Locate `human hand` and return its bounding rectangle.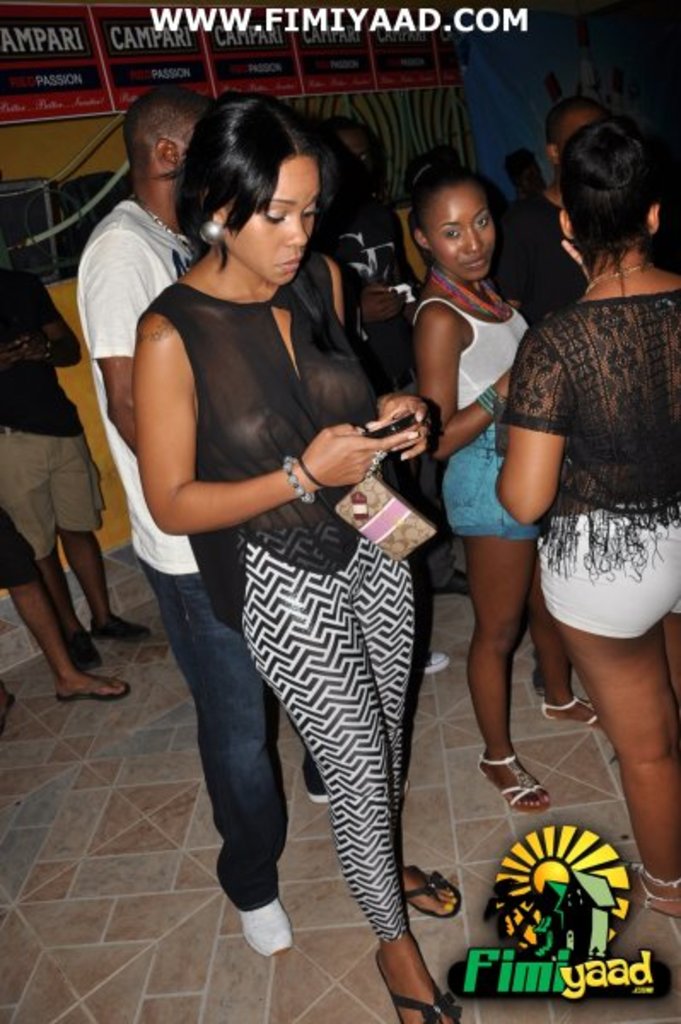
<bbox>360, 283, 408, 328</bbox>.
